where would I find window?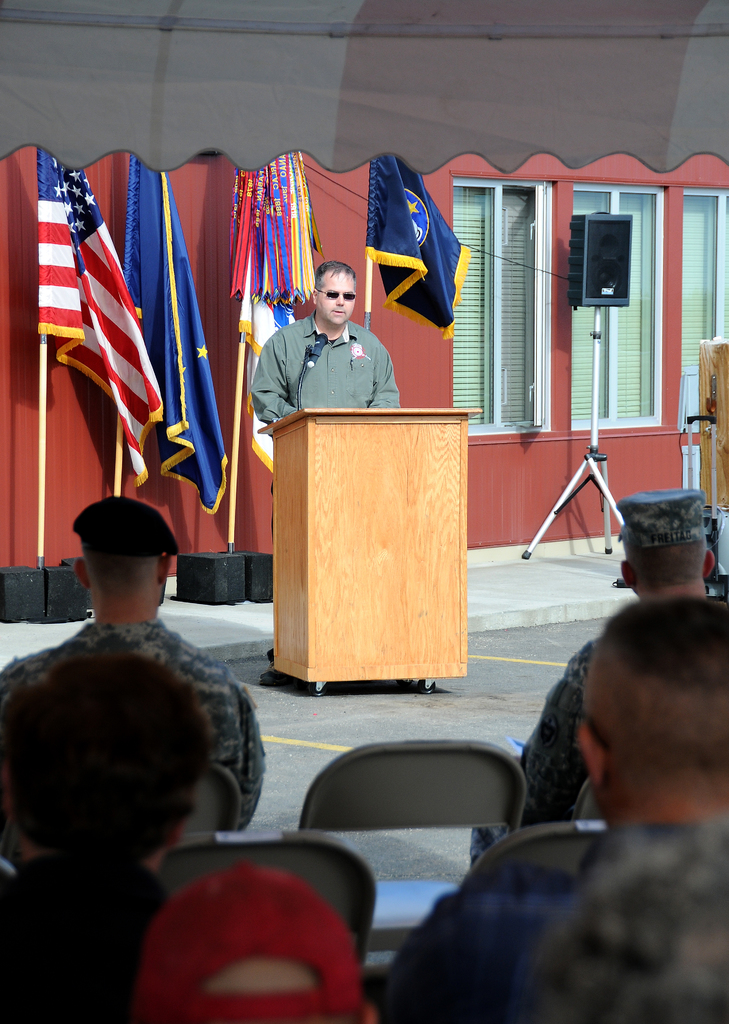
At <bbox>680, 188, 728, 435</bbox>.
